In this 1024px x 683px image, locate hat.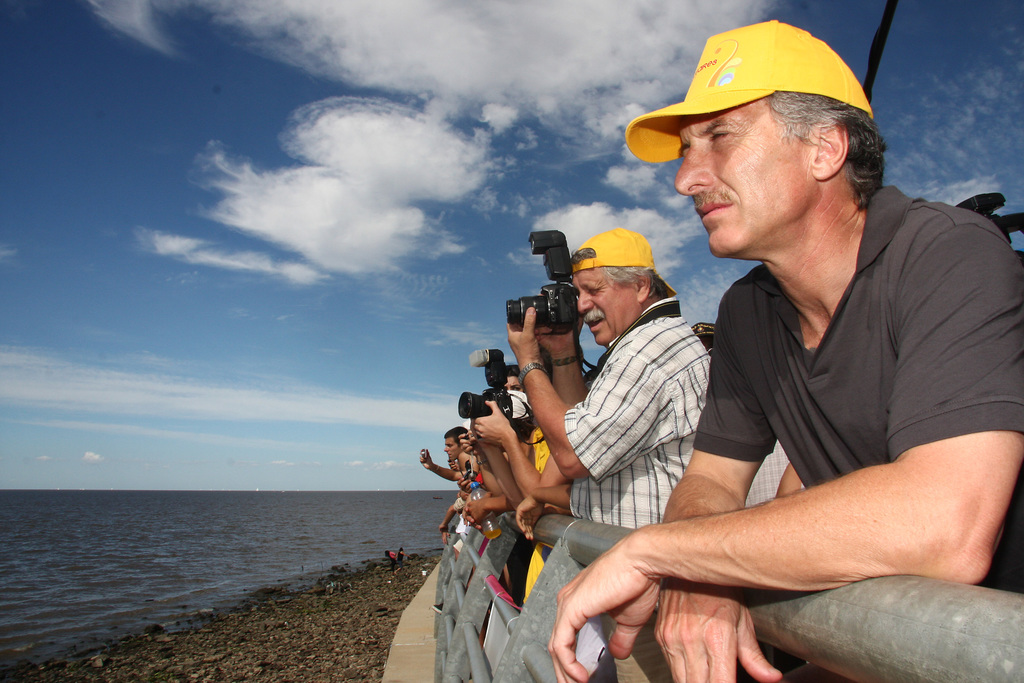
Bounding box: [569,226,676,299].
